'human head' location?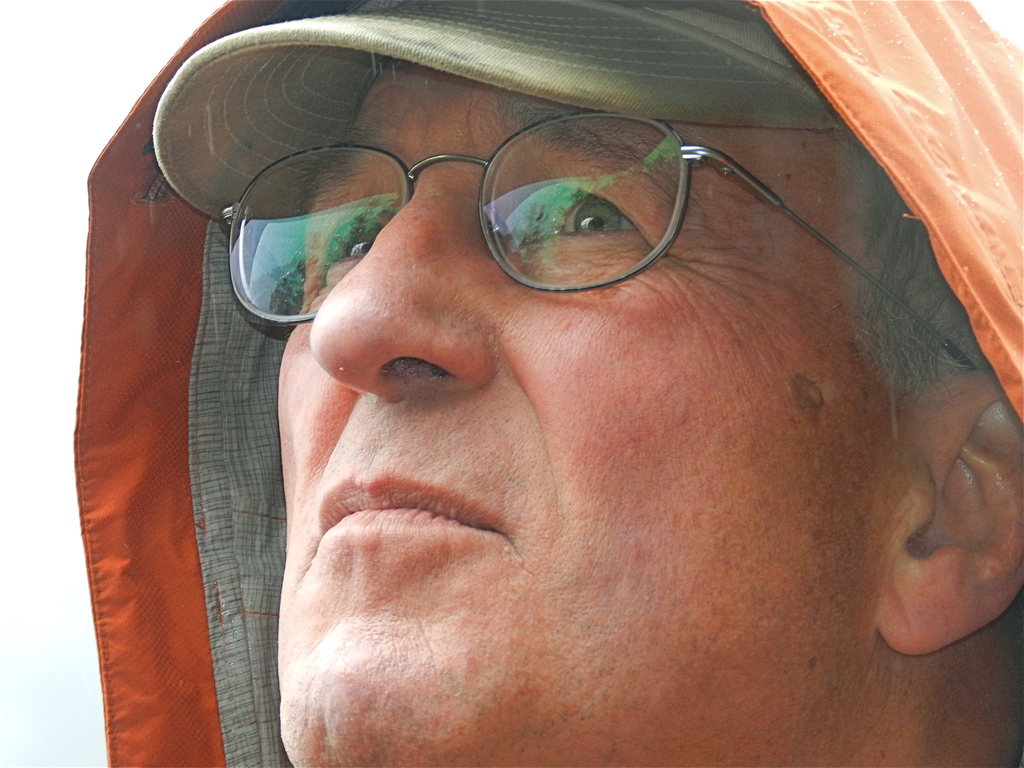
[273,56,1023,767]
